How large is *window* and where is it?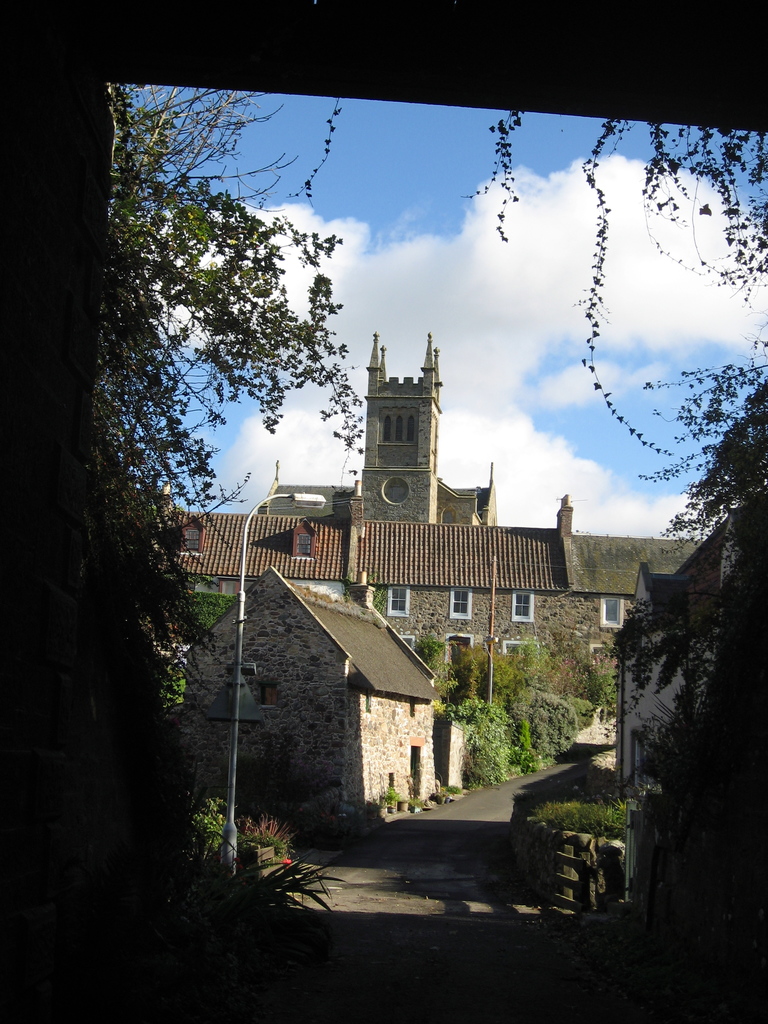
Bounding box: pyautogui.locateOnScreen(512, 593, 536, 620).
